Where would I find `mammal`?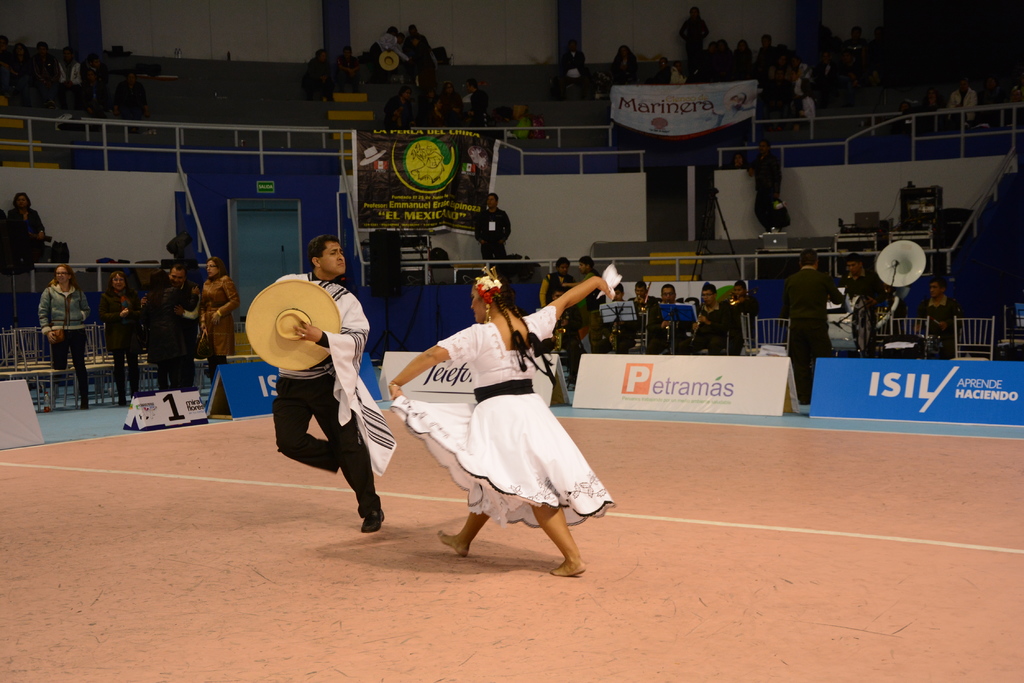
At (272, 237, 397, 534).
